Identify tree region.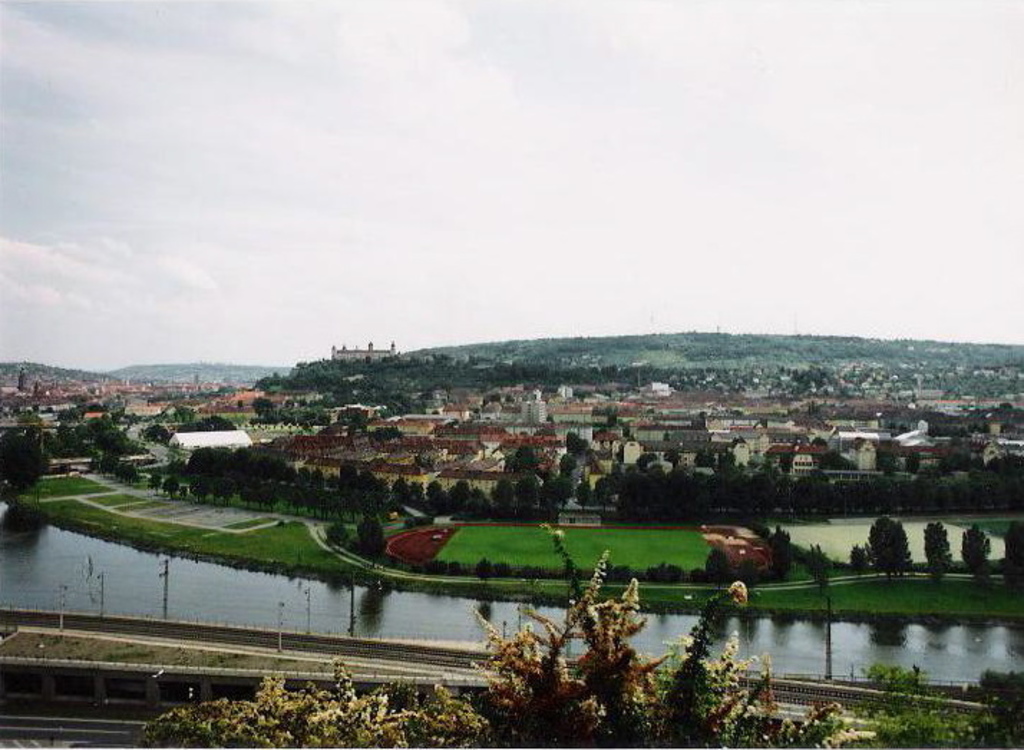
Region: [66,420,80,455].
